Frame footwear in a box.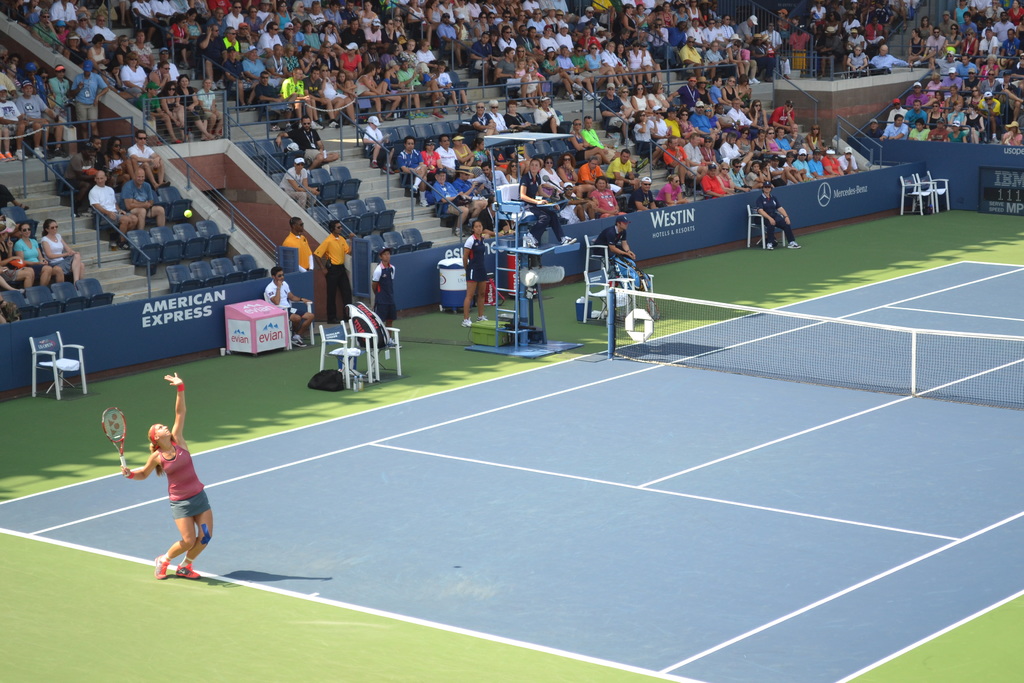
(634, 156, 646, 164).
